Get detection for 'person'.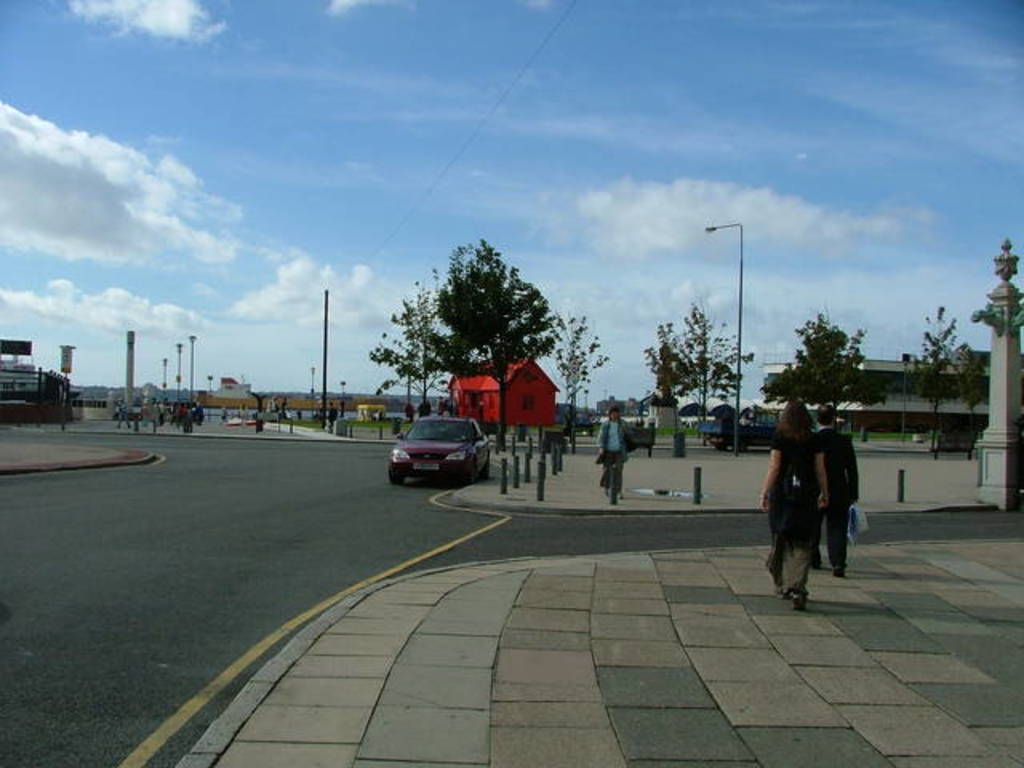
Detection: l=592, t=406, r=648, b=504.
